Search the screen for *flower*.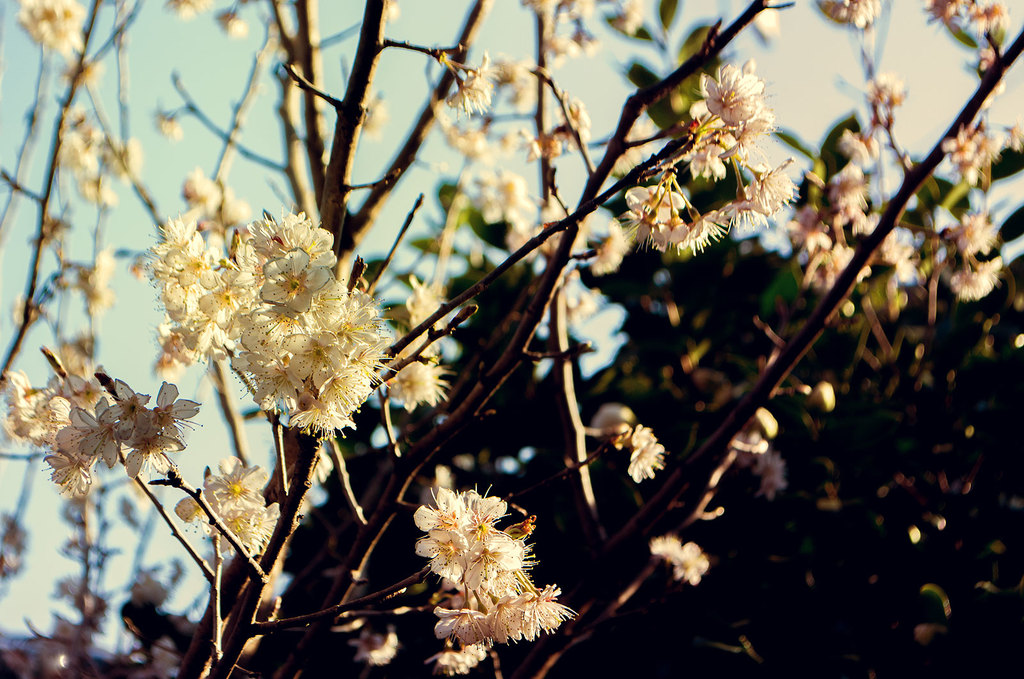
Found at (x1=353, y1=626, x2=399, y2=668).
